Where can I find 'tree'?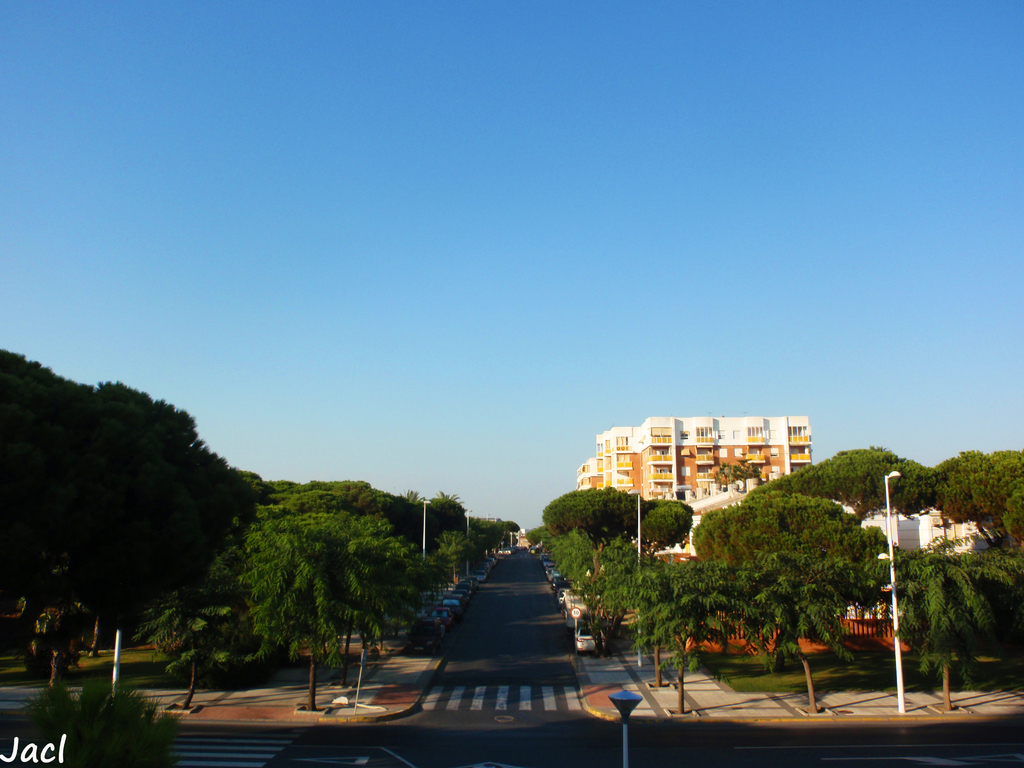
You can find it at [629,563,682,686].
